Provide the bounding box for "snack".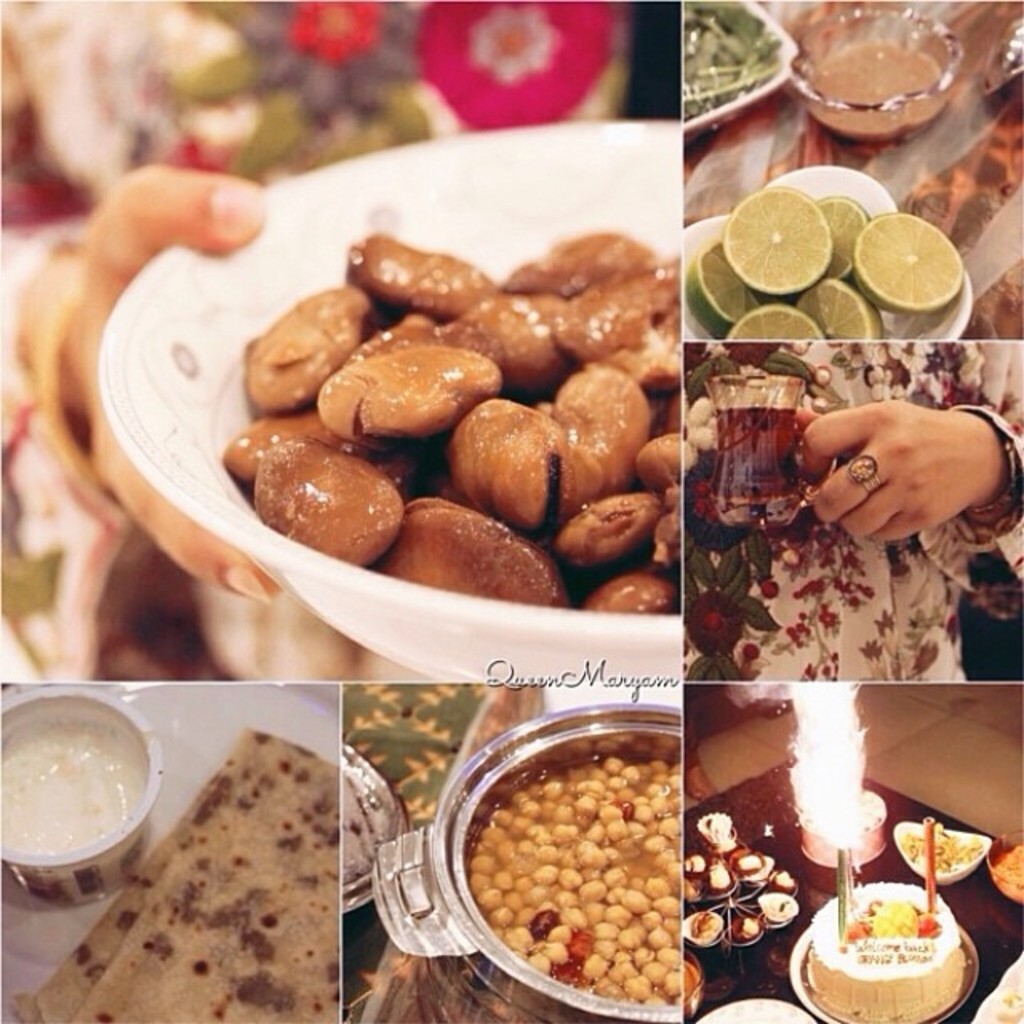
[810, 806, 958, 1022].
